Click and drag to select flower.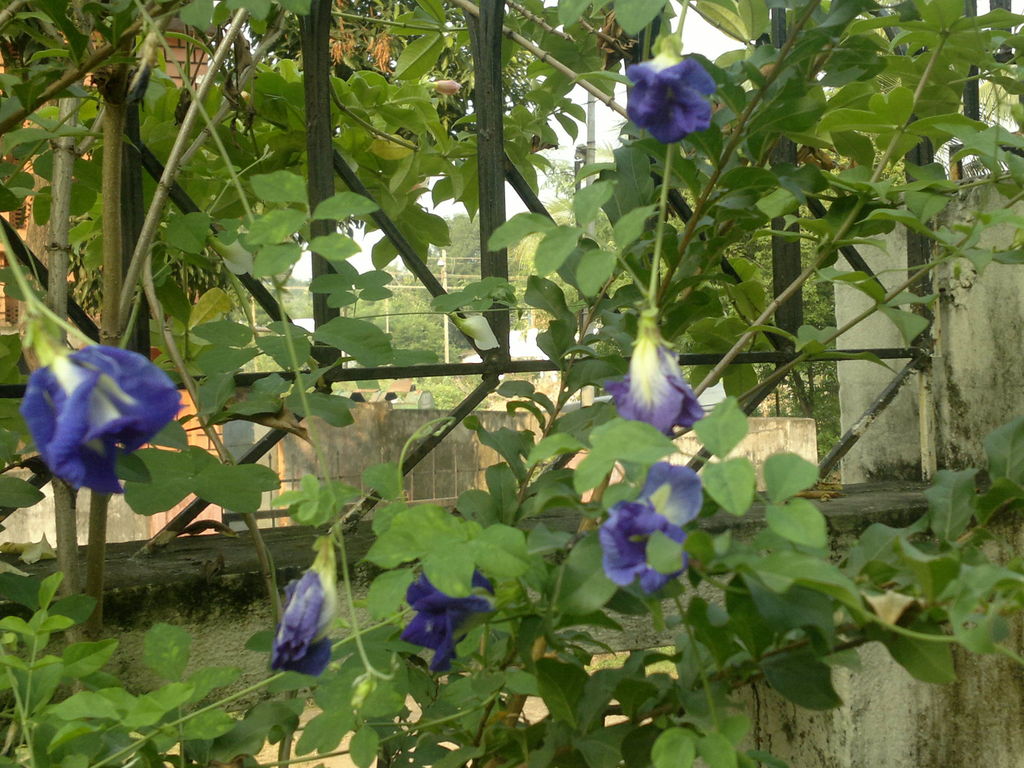
Selection: x1=627, y1=44, x2=726, y2=138.
